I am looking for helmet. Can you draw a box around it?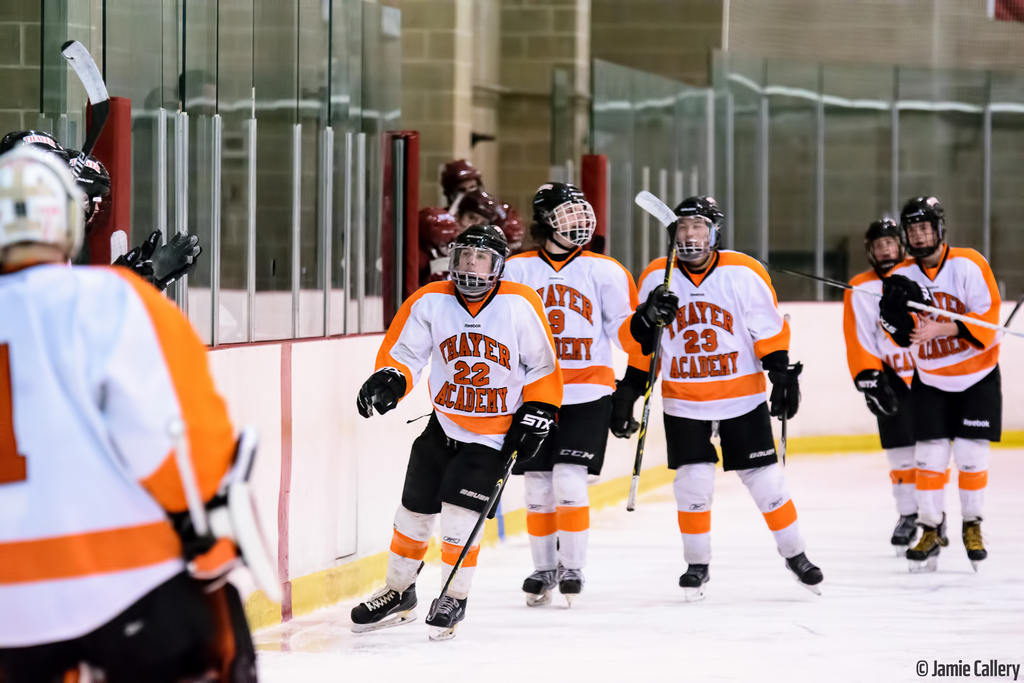
Sure, the bounding box is 888, 196, 956, 269.
